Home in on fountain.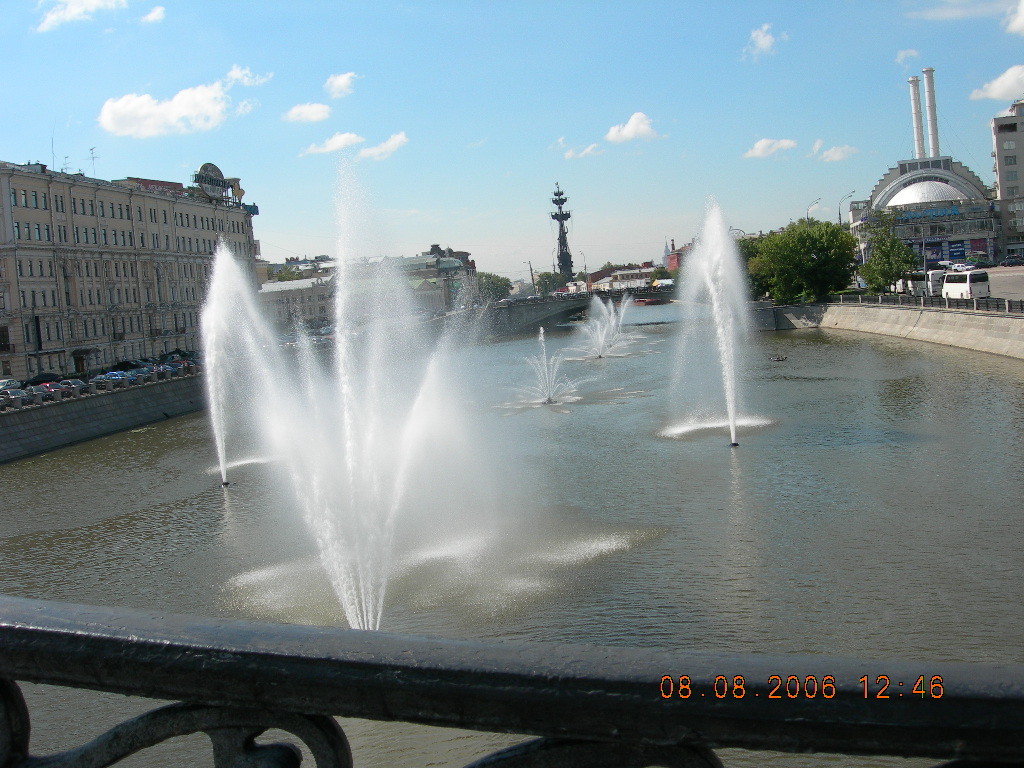
Homed in at locate(505, 313, 569, 422).
